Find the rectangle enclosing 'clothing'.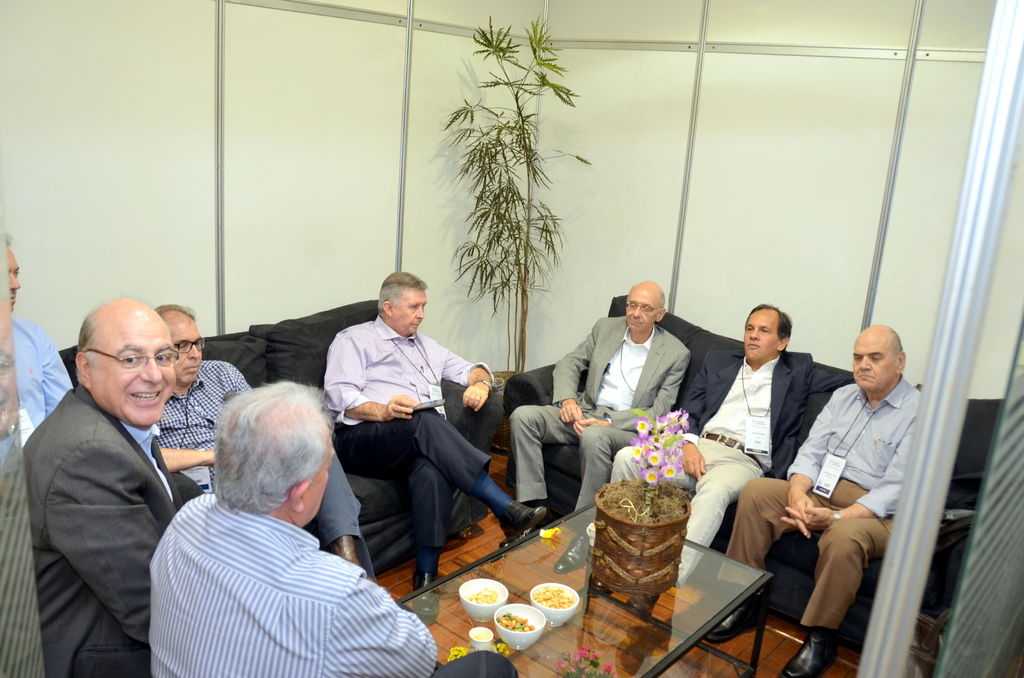
rect(146, 476, 417, 673).
